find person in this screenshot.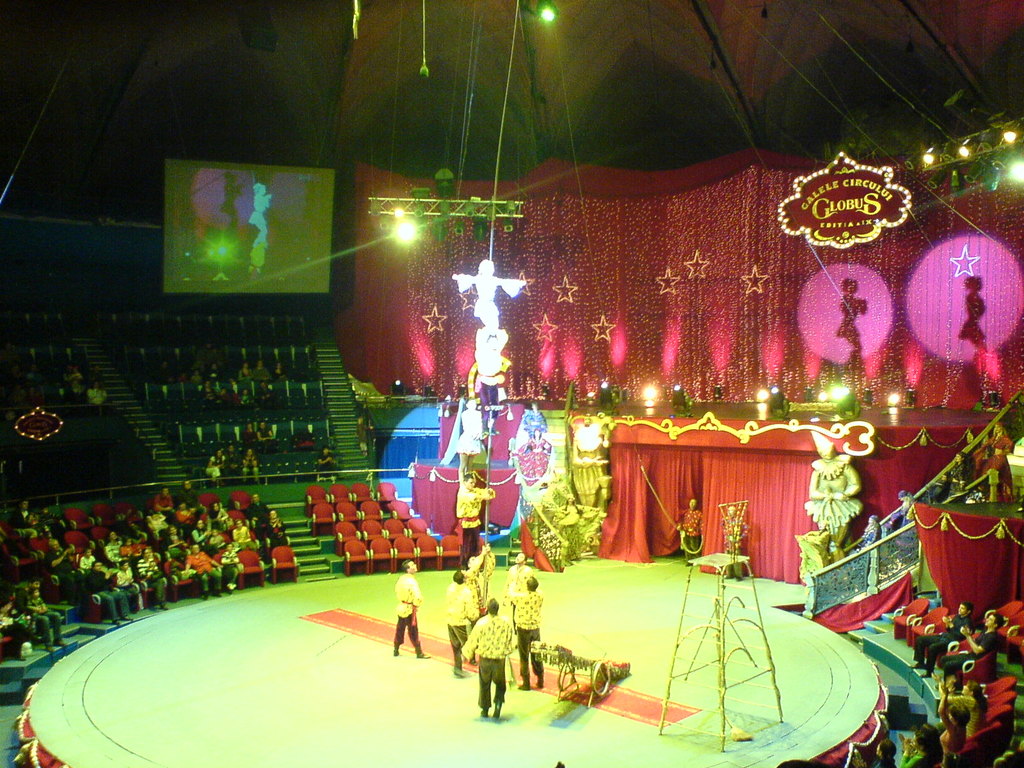
The bounding box for person is detection(257, 419, 275, 455).
